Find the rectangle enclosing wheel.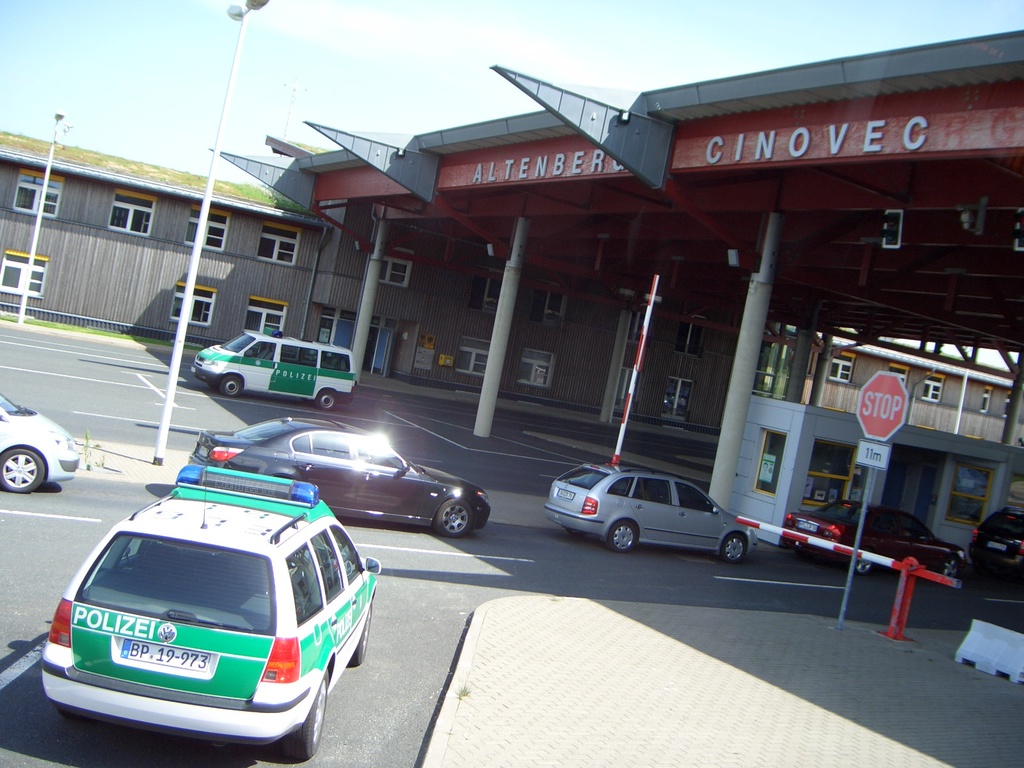
<box>345,600,371,668</box>.
